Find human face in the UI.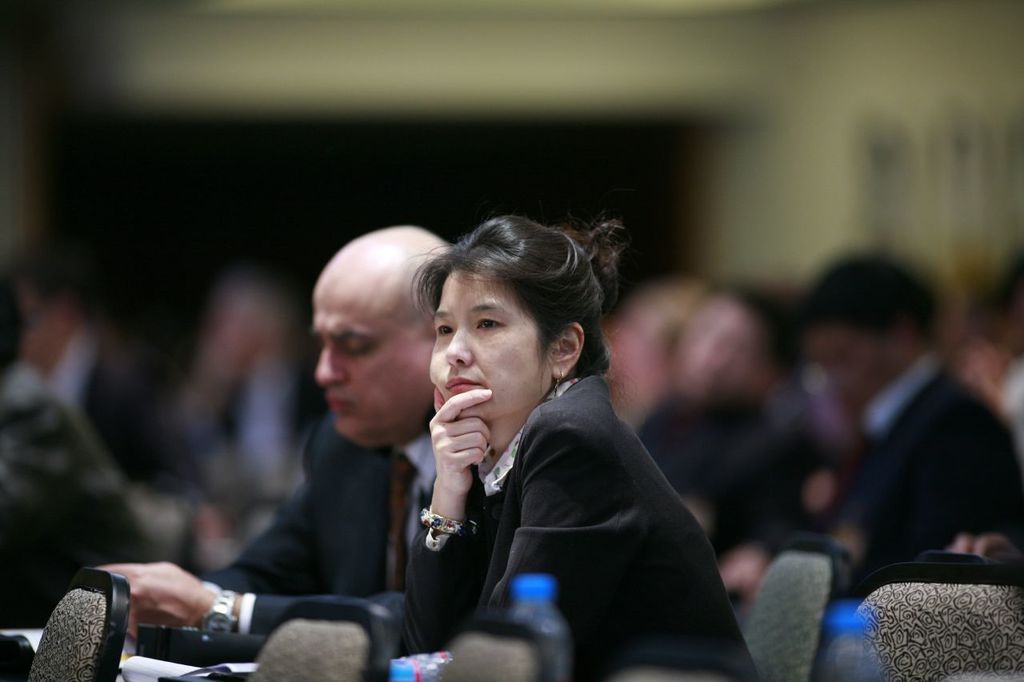
UI element at <bbox>427, 268, 552, 420</bbox>.
